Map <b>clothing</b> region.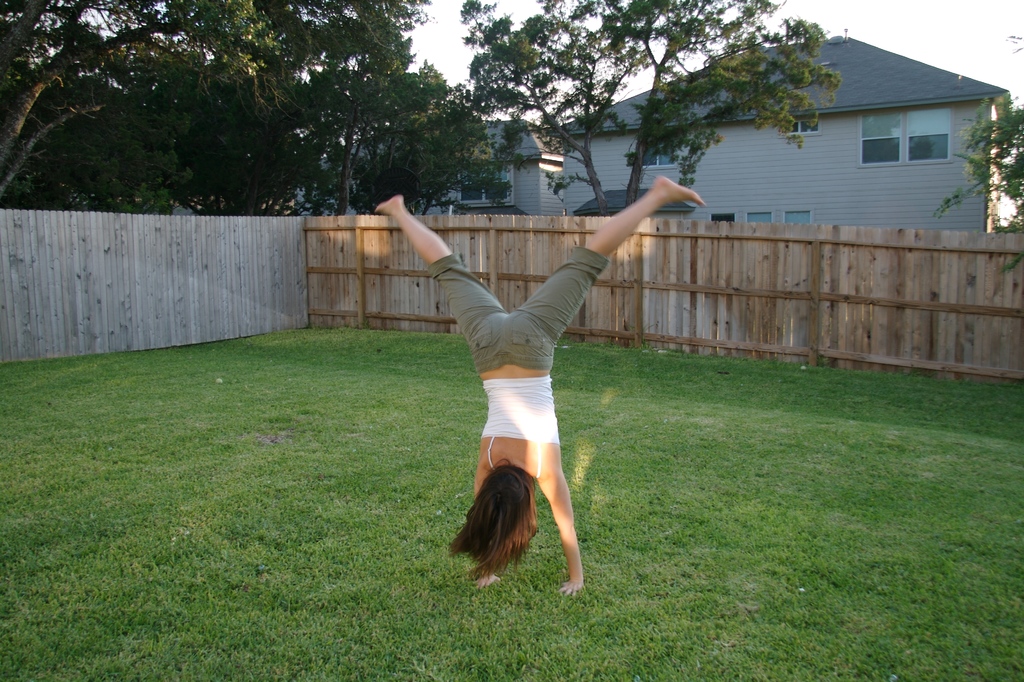
Mapped to [439, 217, 617, 510].
